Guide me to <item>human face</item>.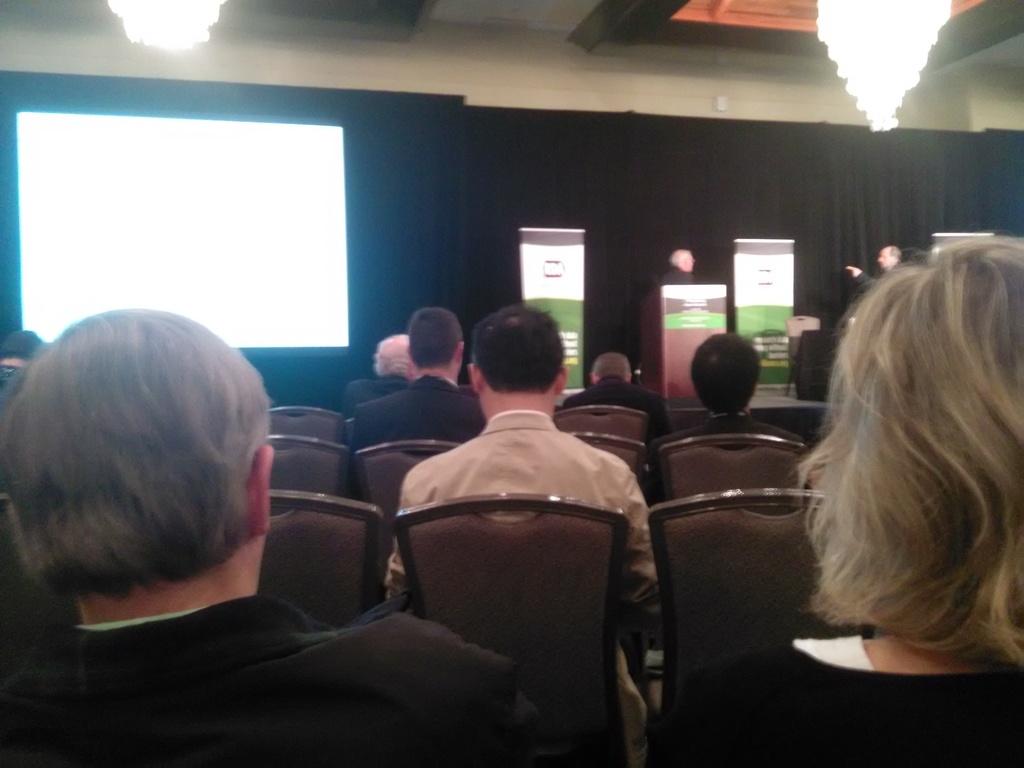
Guidance: box=[877, 248, 892, 269].
